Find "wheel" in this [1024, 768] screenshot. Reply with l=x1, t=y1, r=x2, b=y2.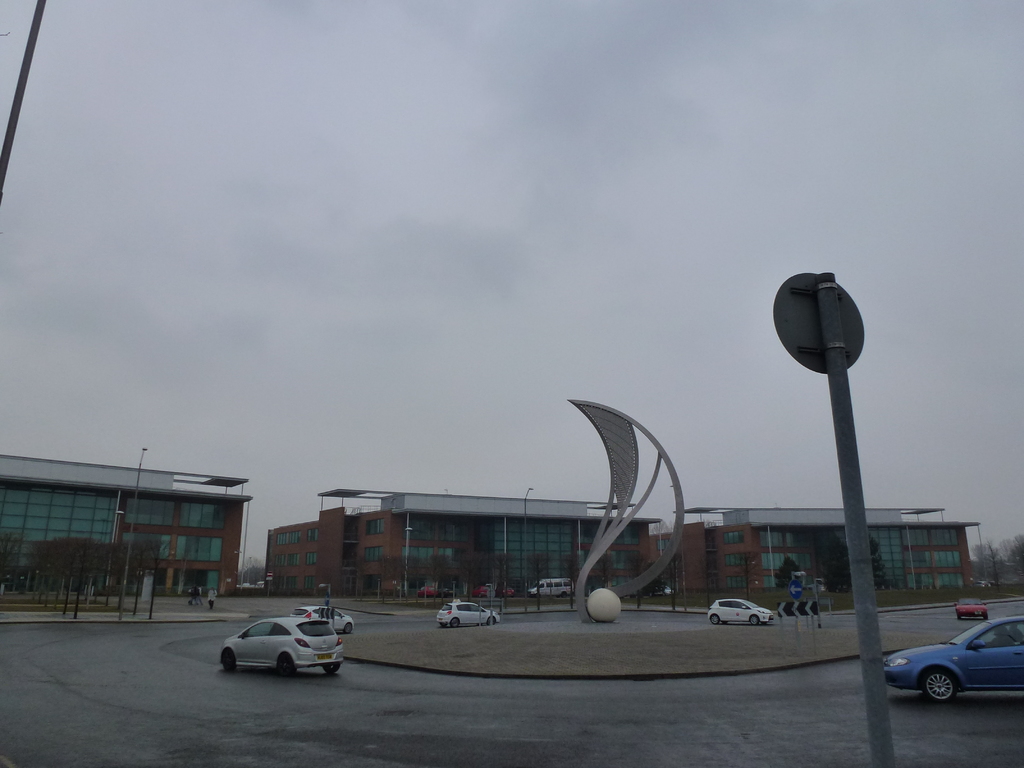
l=324, t=663, r=339, b=674.
